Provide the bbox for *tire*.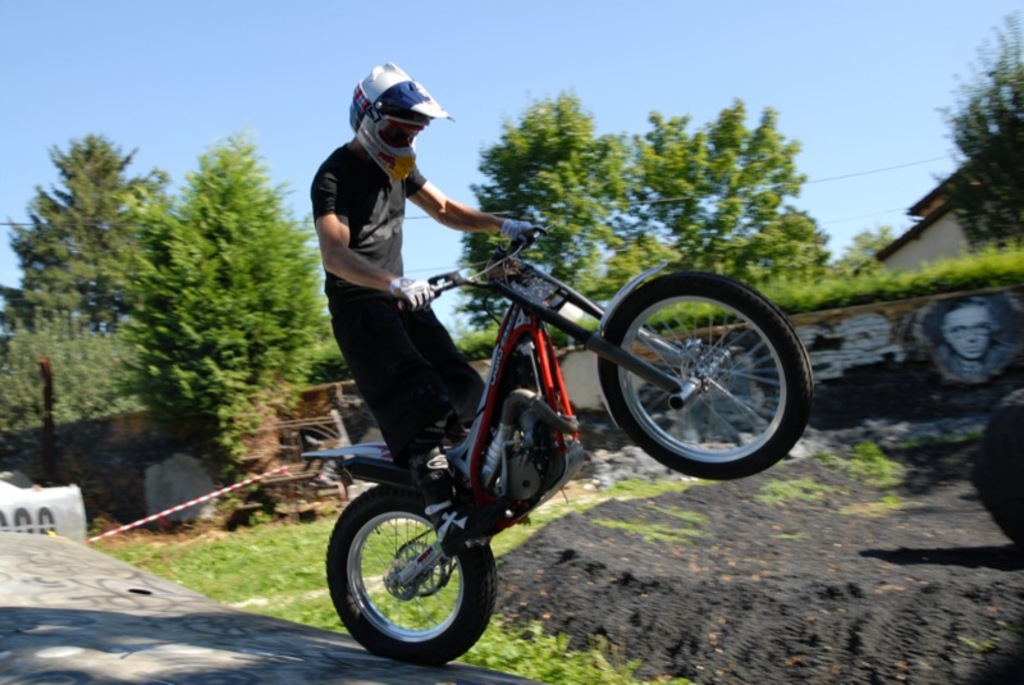
bbox(332, 494, 489, 662).
